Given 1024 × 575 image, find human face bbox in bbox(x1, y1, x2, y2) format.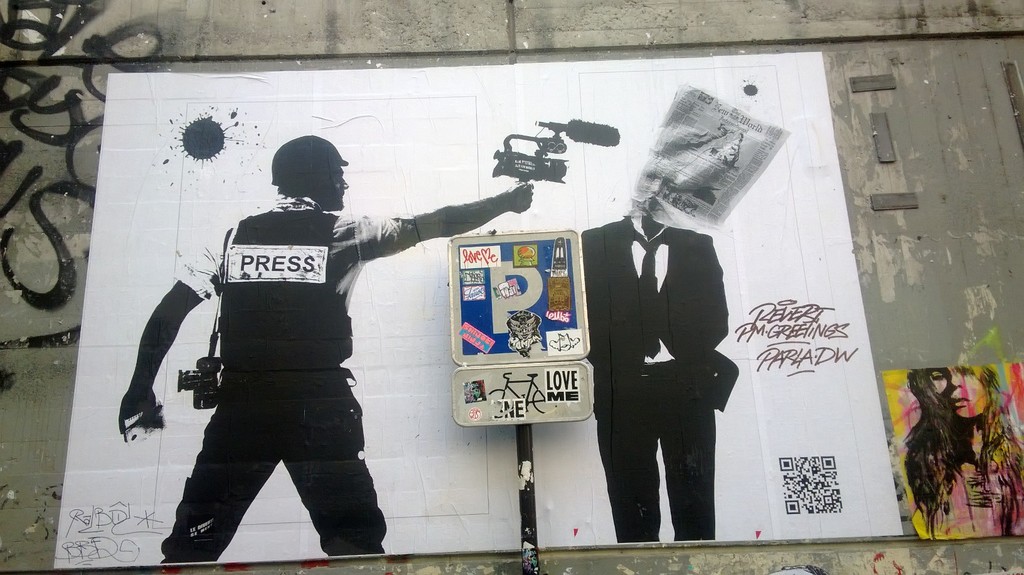
bbox(320, 165, 351, 212).
